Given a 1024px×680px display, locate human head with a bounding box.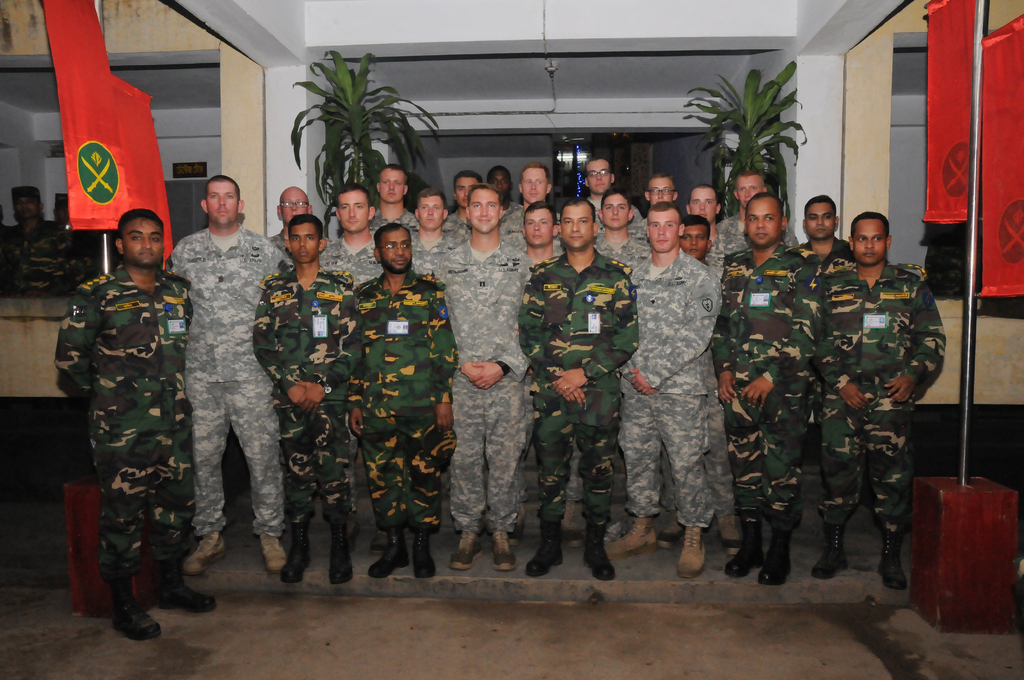
Located: (746, 191, 791, 250).
